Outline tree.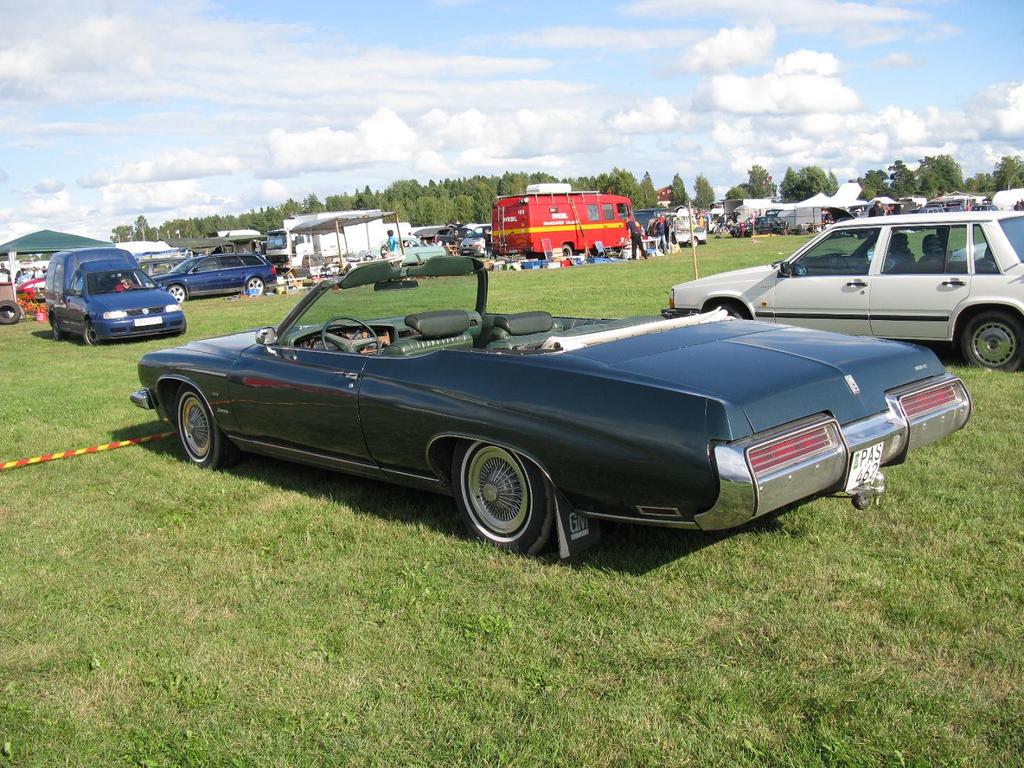
Outline: BBox(780, 160, 818, 197).
